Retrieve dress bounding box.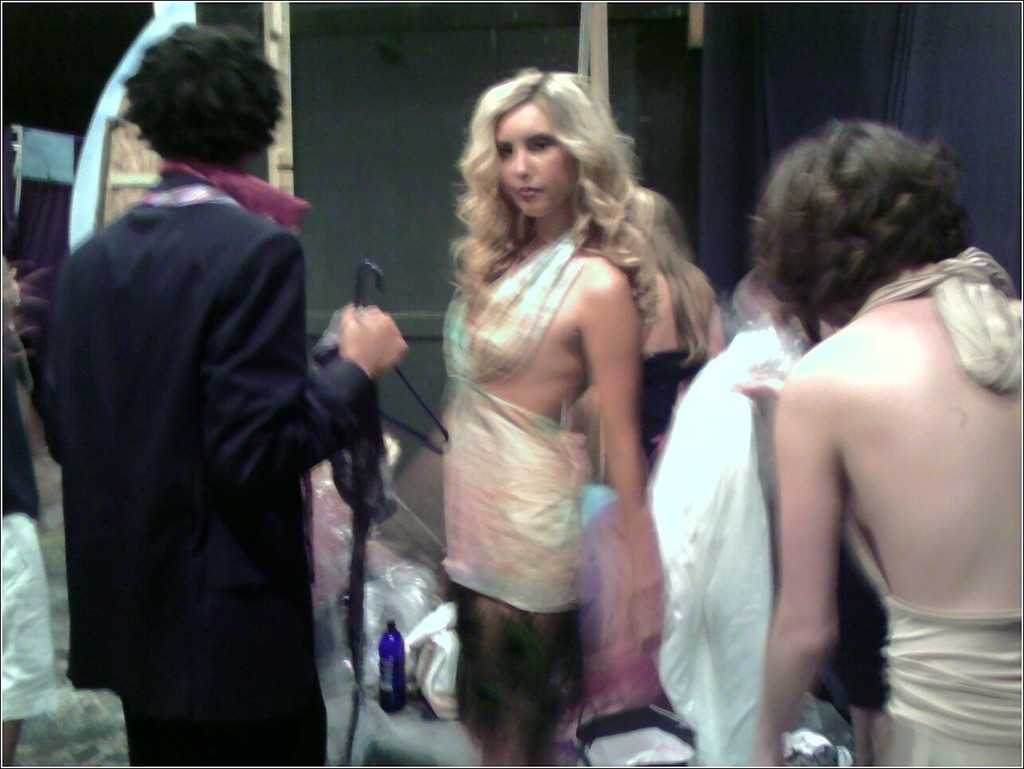
Bounding box: x1=842, y1=245, x2=1023, y2=768.
